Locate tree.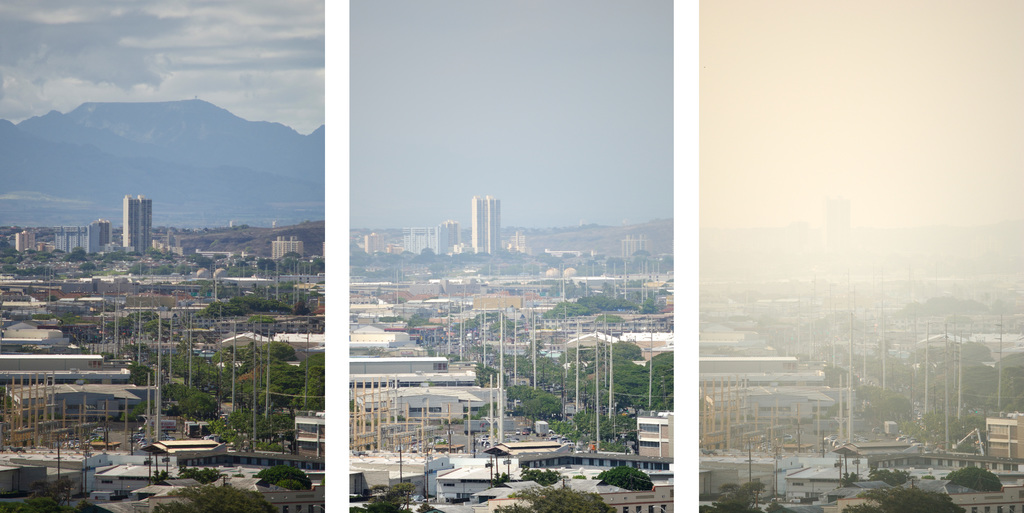
Bounding box: [842, 482, 956, 512].
